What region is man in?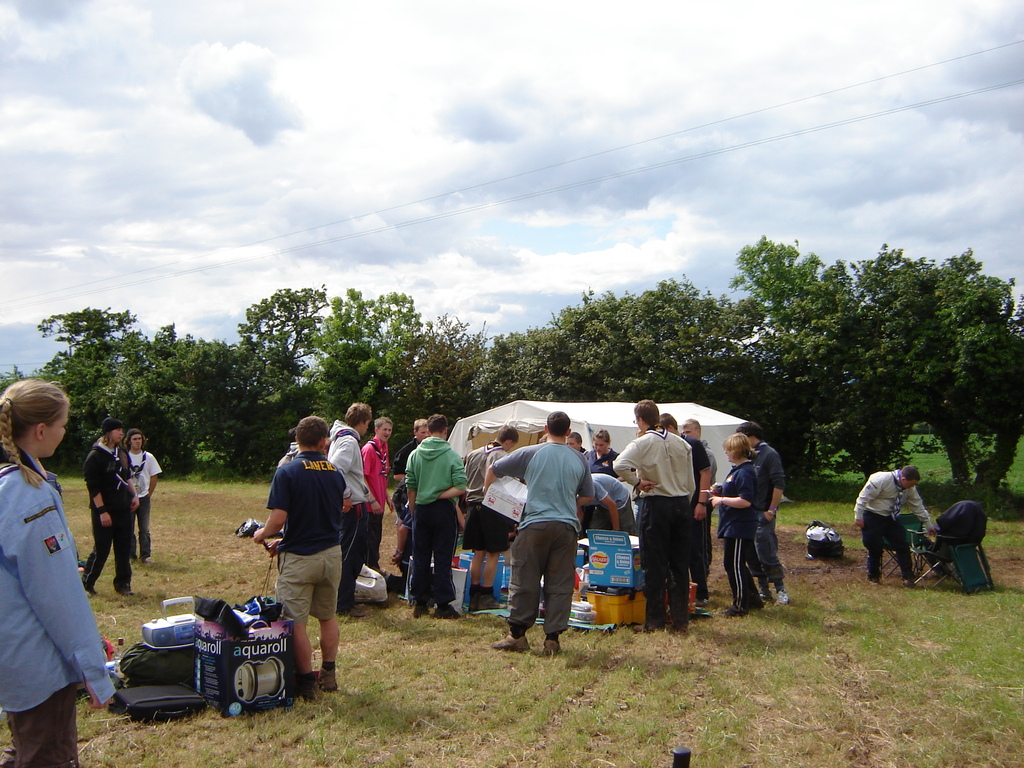
region(401, 416, 468, 620).
